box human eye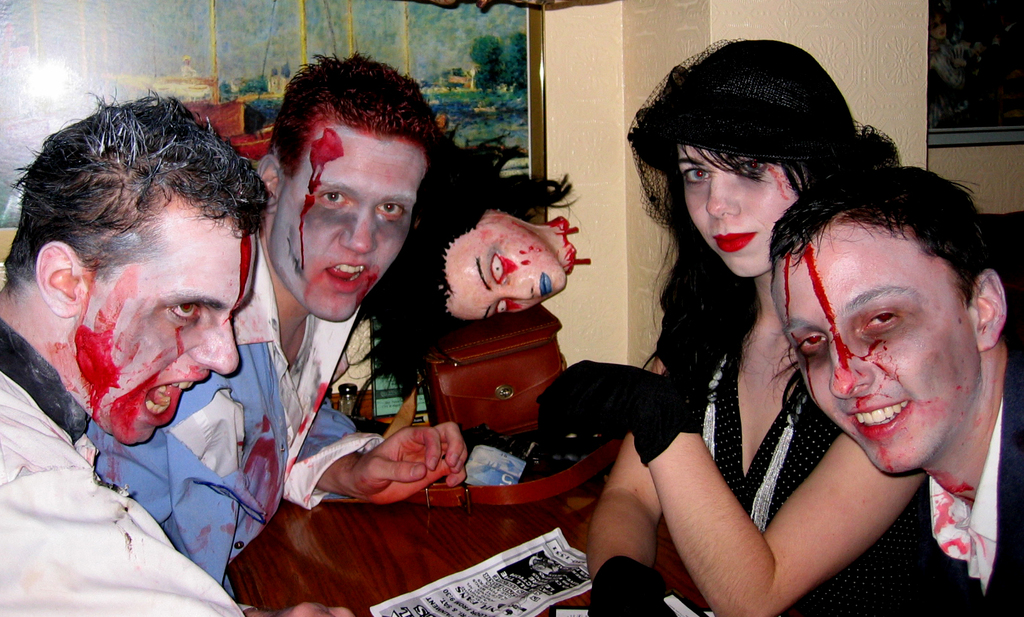
<box>793,333,825,356</box>
